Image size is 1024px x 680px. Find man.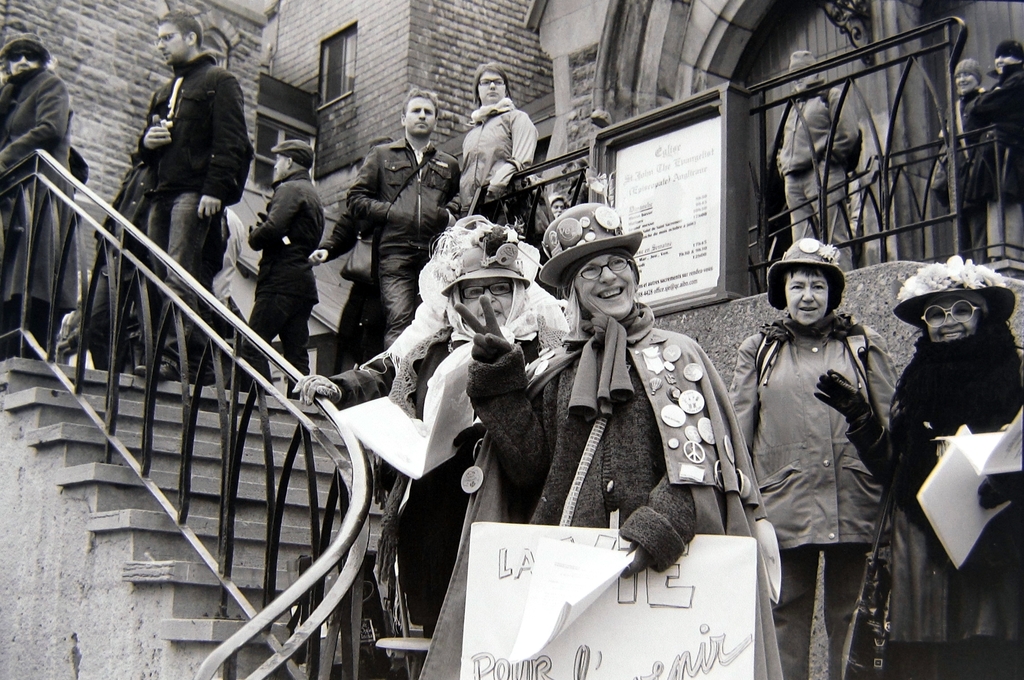
crop(156, 13, 246, 379).
